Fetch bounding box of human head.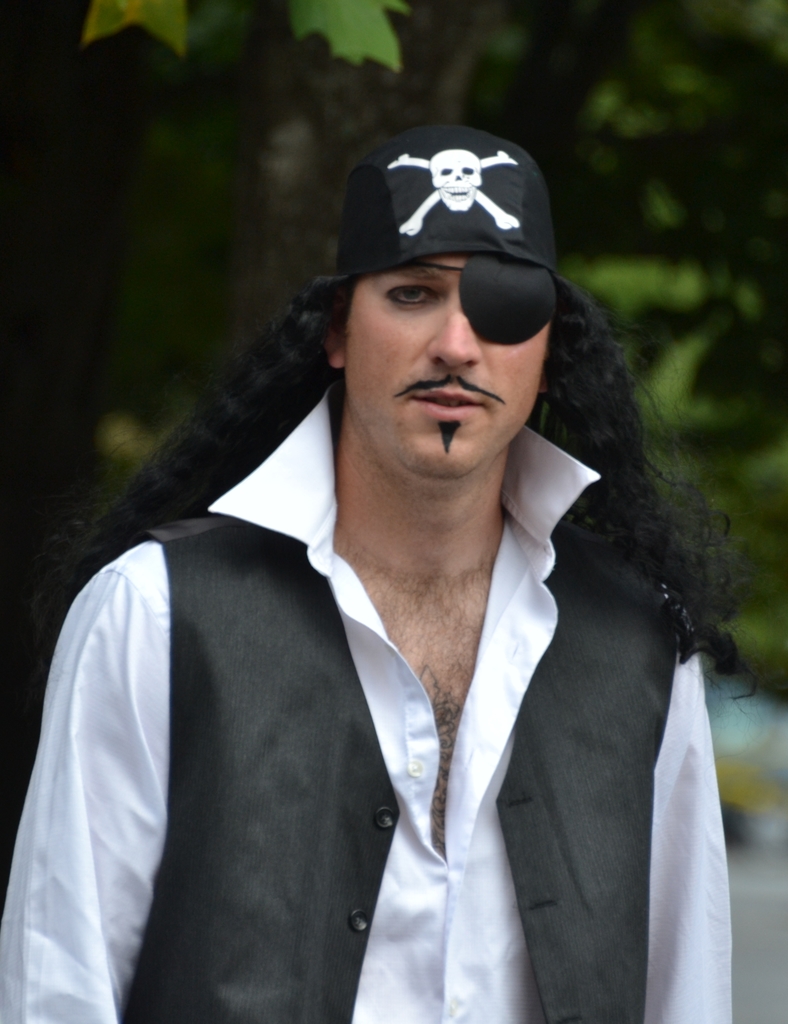
Bbox: [306,183,579,457].
